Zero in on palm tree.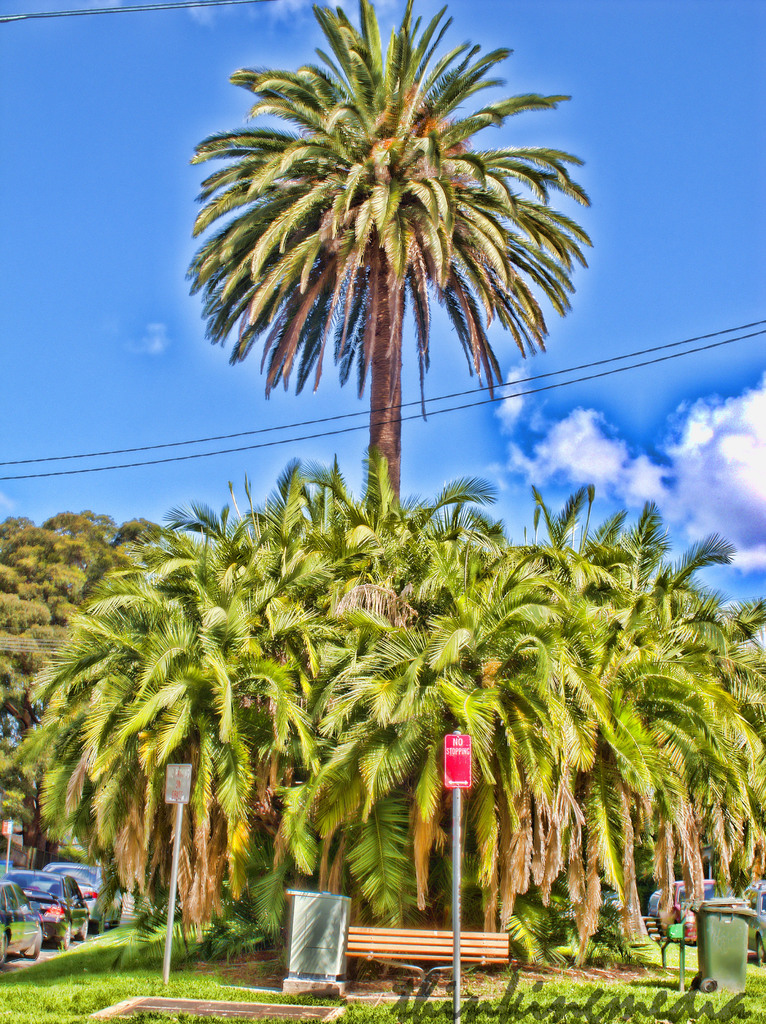
Zeroed in: [x1=387, y1=557, x2=589, y2=870].
